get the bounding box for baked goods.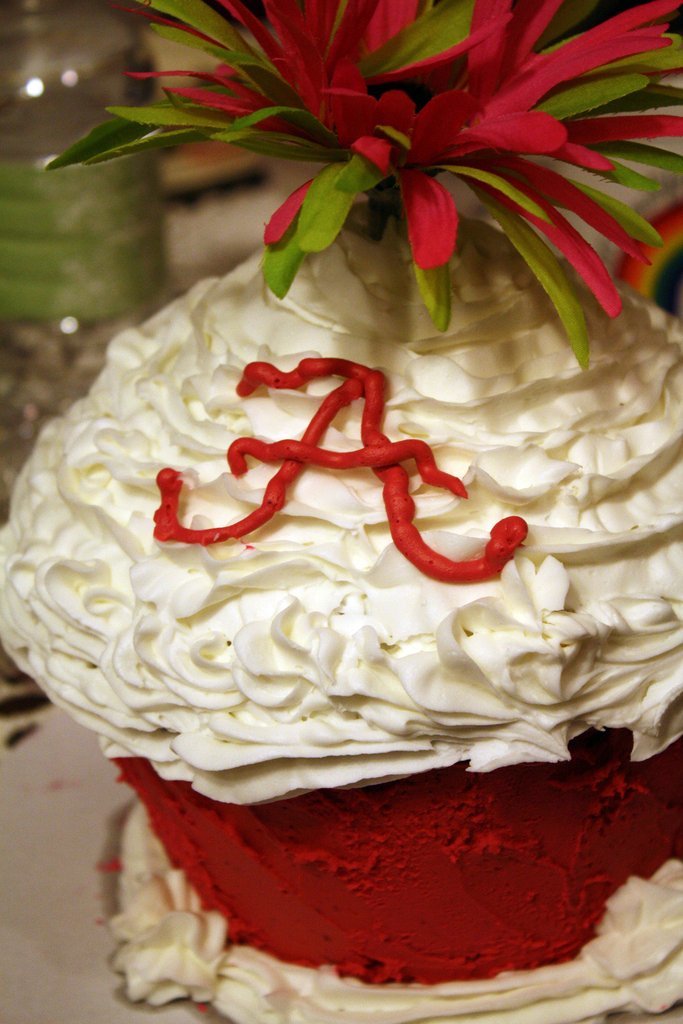
x1=14, y1=151, x2=682, y2=947.
